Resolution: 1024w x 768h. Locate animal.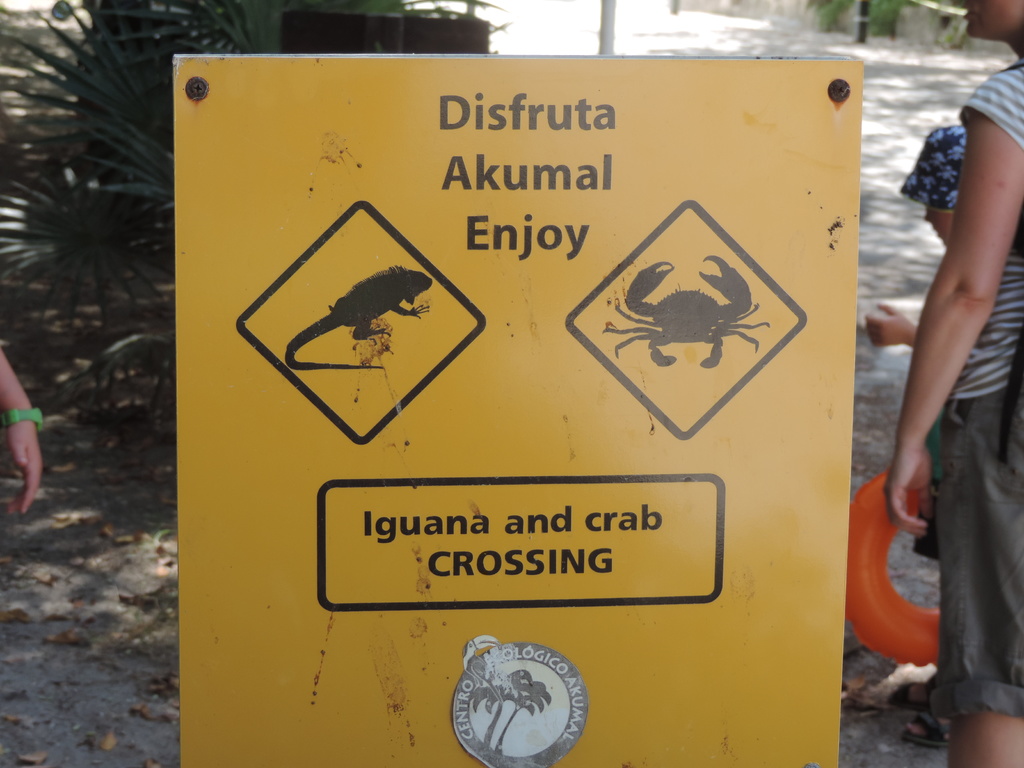
<box>606,257,774,369</box>.
